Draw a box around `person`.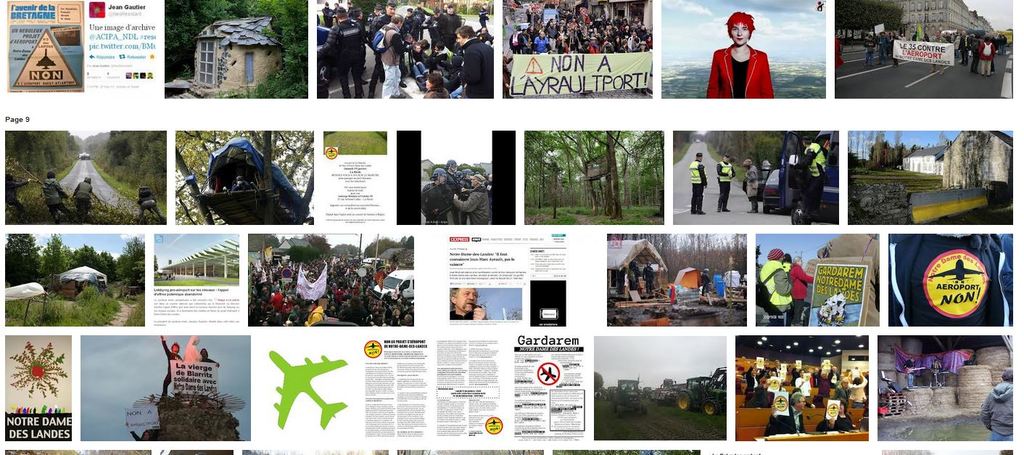
bbox=[313, 7, 365, 102].
